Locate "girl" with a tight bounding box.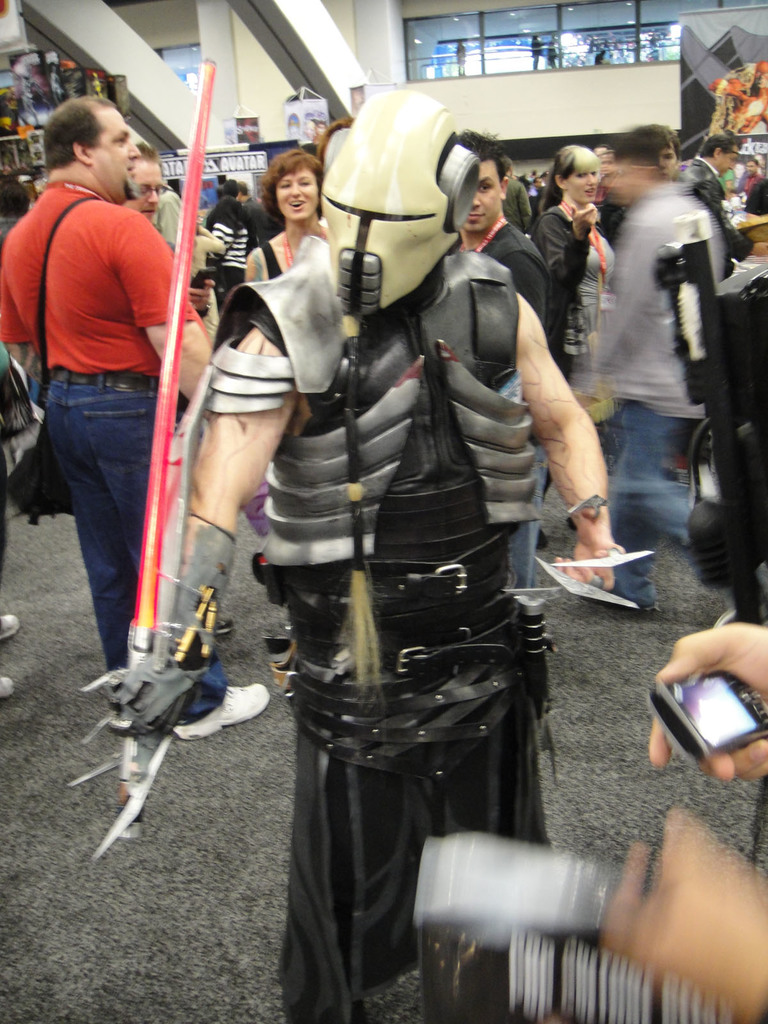
<box>534,140,599,328</box>.
